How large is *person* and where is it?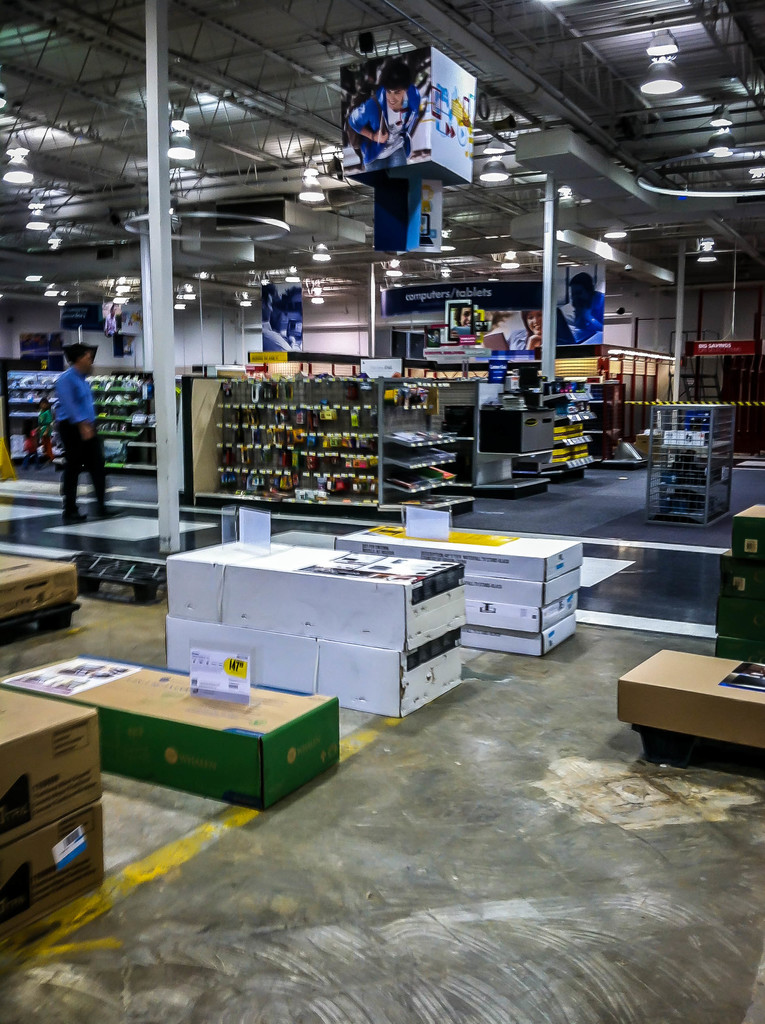
Bounding box: crop(341, 59, 434, 171).
